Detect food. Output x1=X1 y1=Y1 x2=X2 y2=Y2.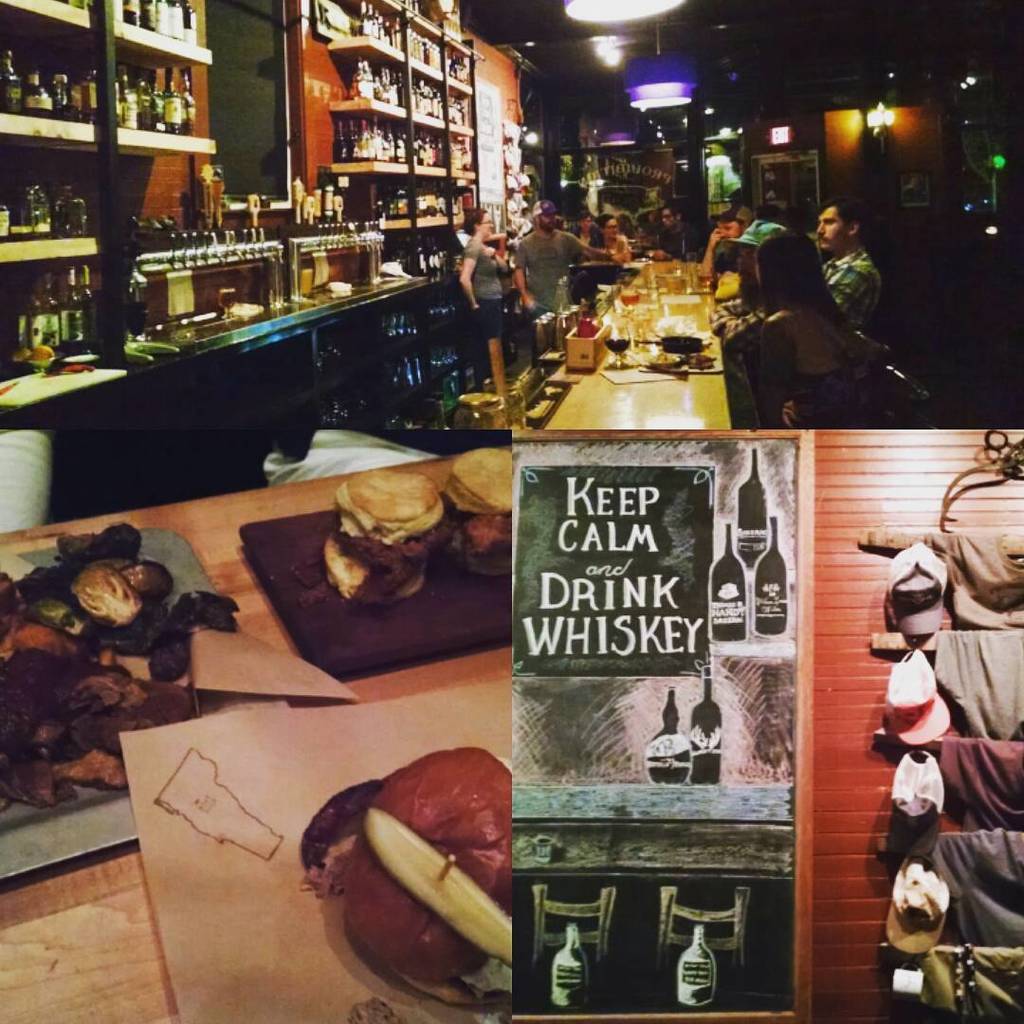
x1=0 y1=521 x2=243 y2=815.
